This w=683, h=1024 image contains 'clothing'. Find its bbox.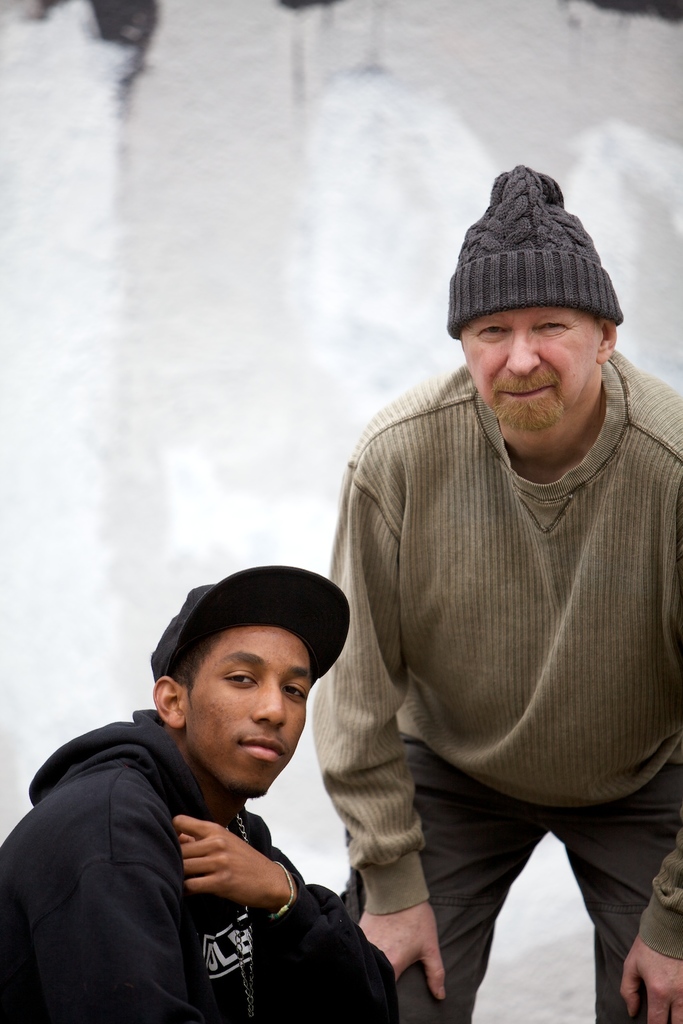
BBox(322, 165, 682, 1023).
